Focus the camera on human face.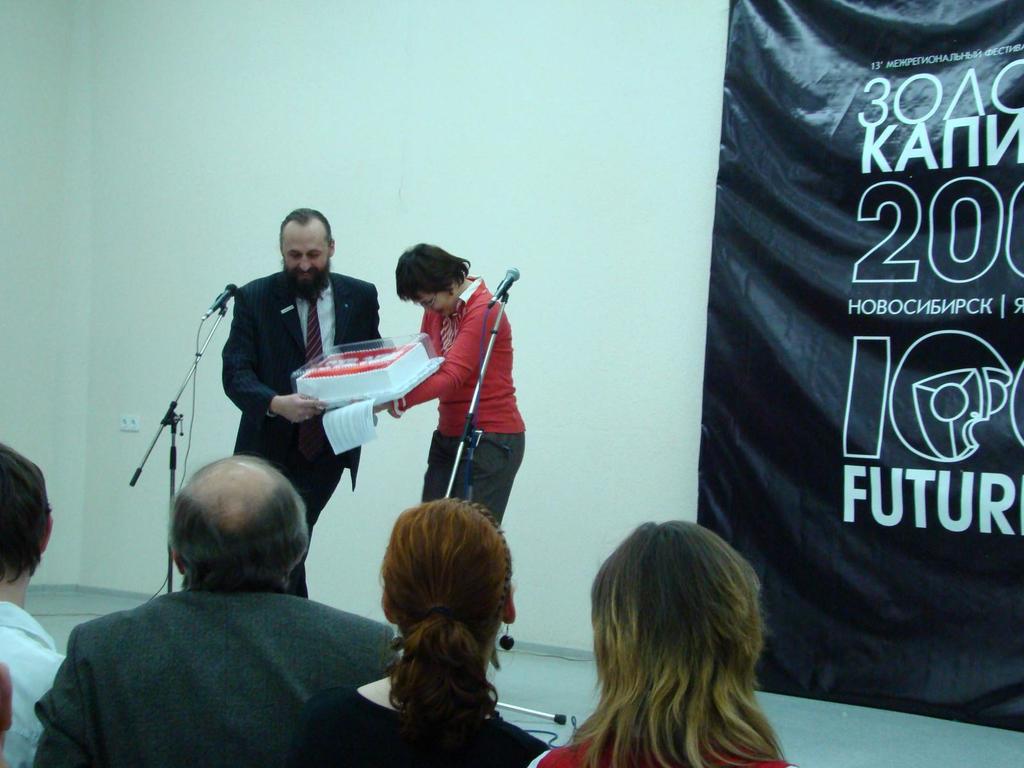
Focus region: [281, 220, 339, 284].
